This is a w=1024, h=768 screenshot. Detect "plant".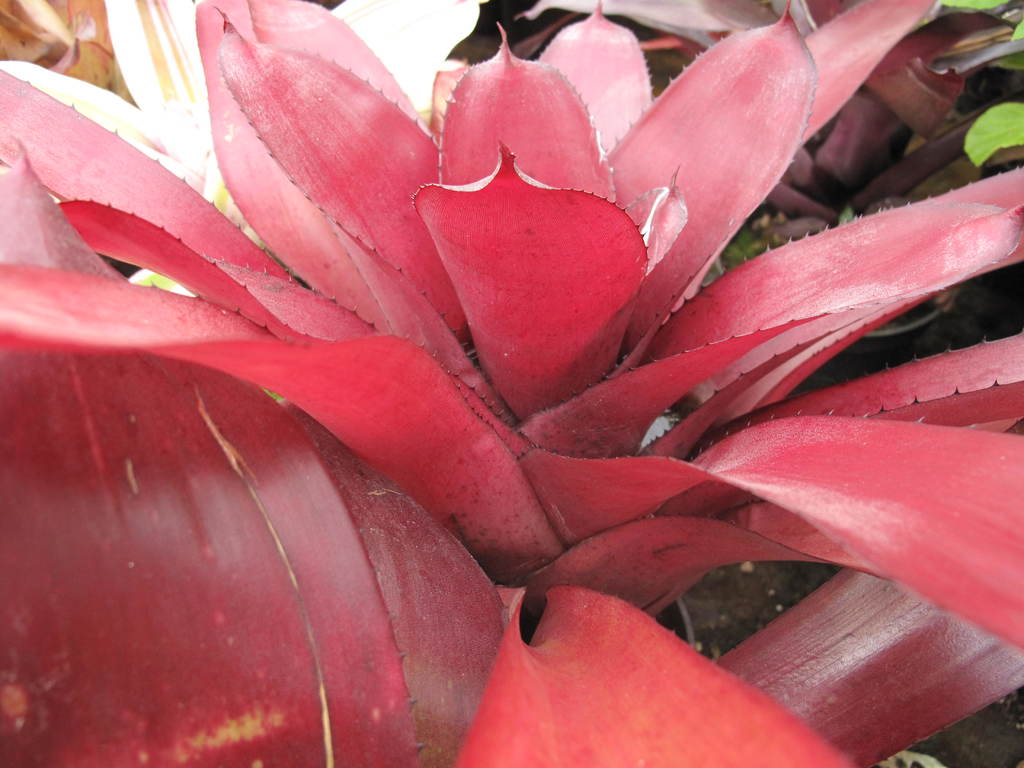
(454,0,1023,306).
